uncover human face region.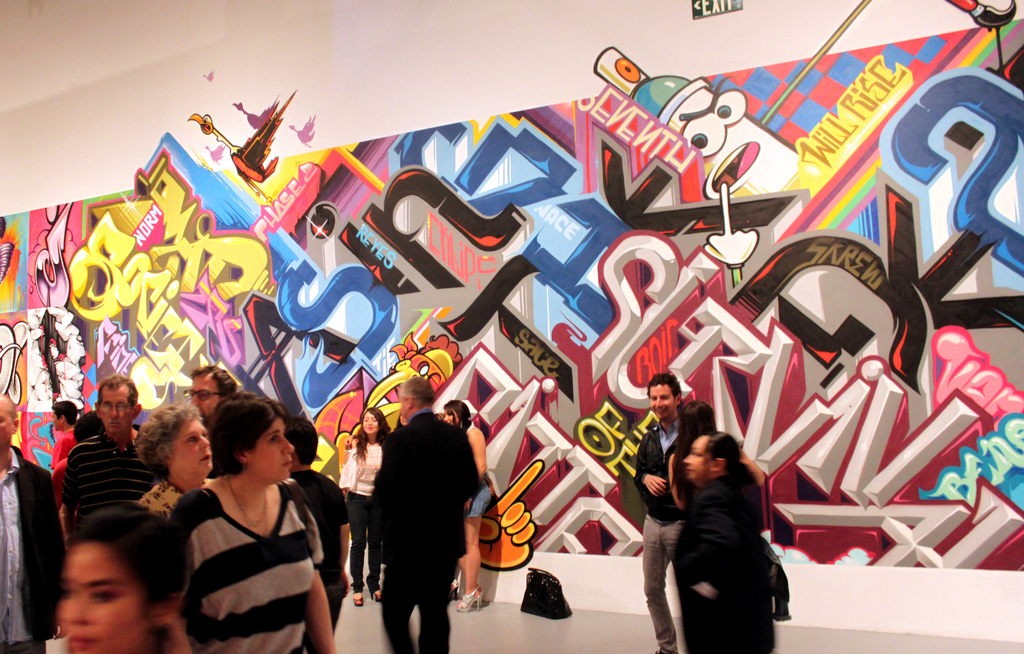
Uncovered: rect(188, 373, 223, 423).
